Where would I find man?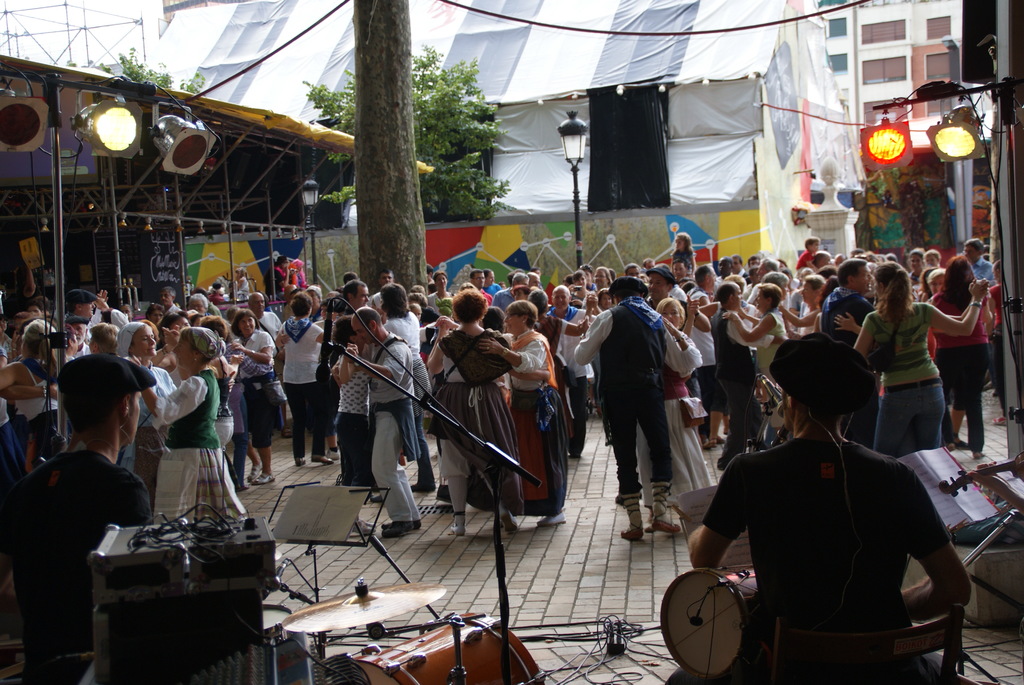
At bbox=(960, 239, 990, 287).
